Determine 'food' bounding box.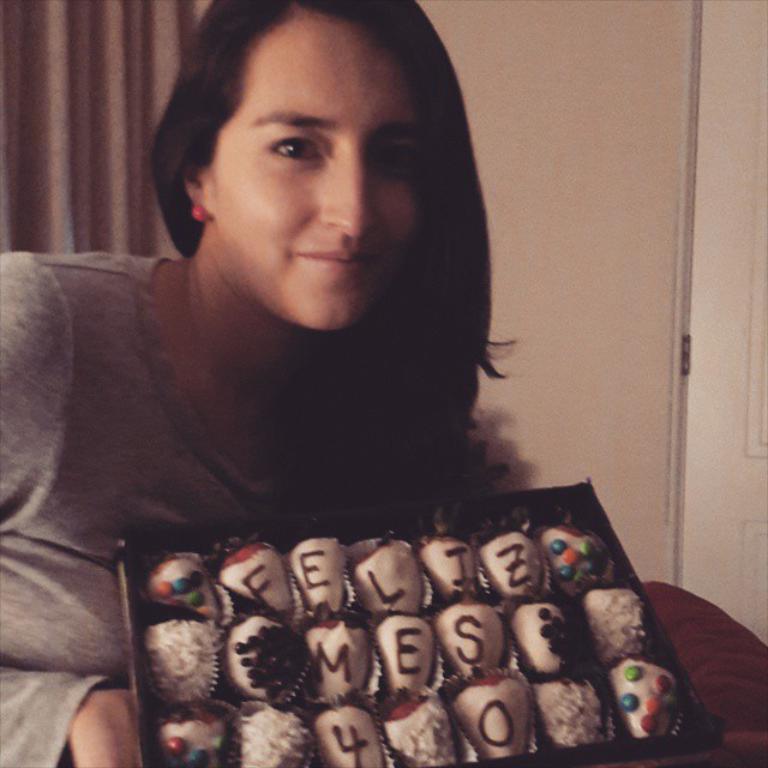
Determined: region(302, 605, 406, 704).
